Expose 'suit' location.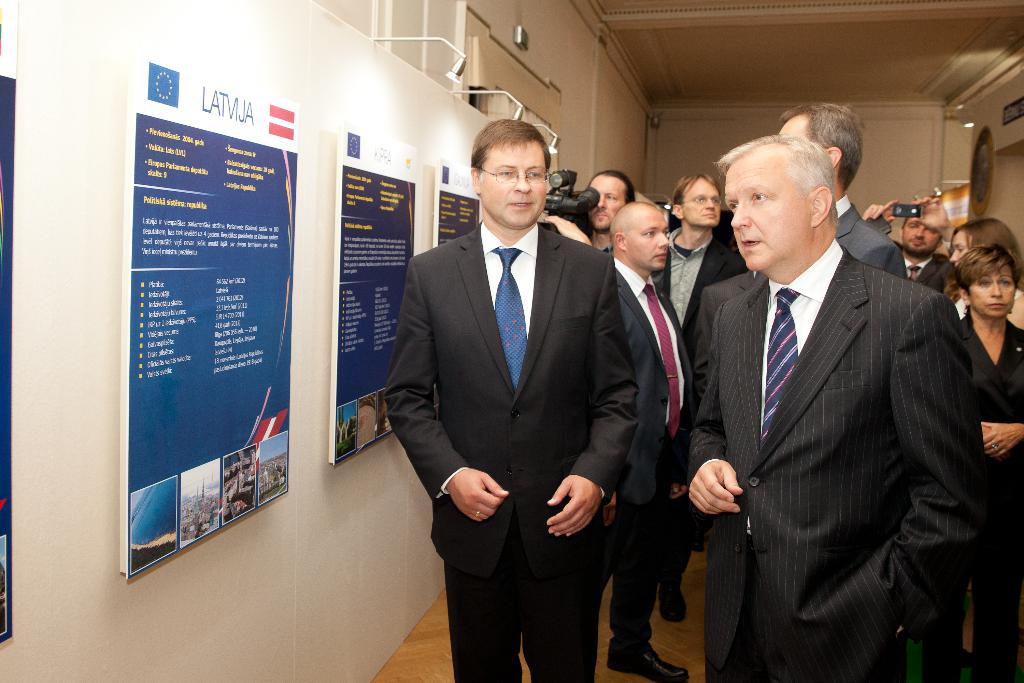
Exposed at select_region(897, 247, 954, 290).
